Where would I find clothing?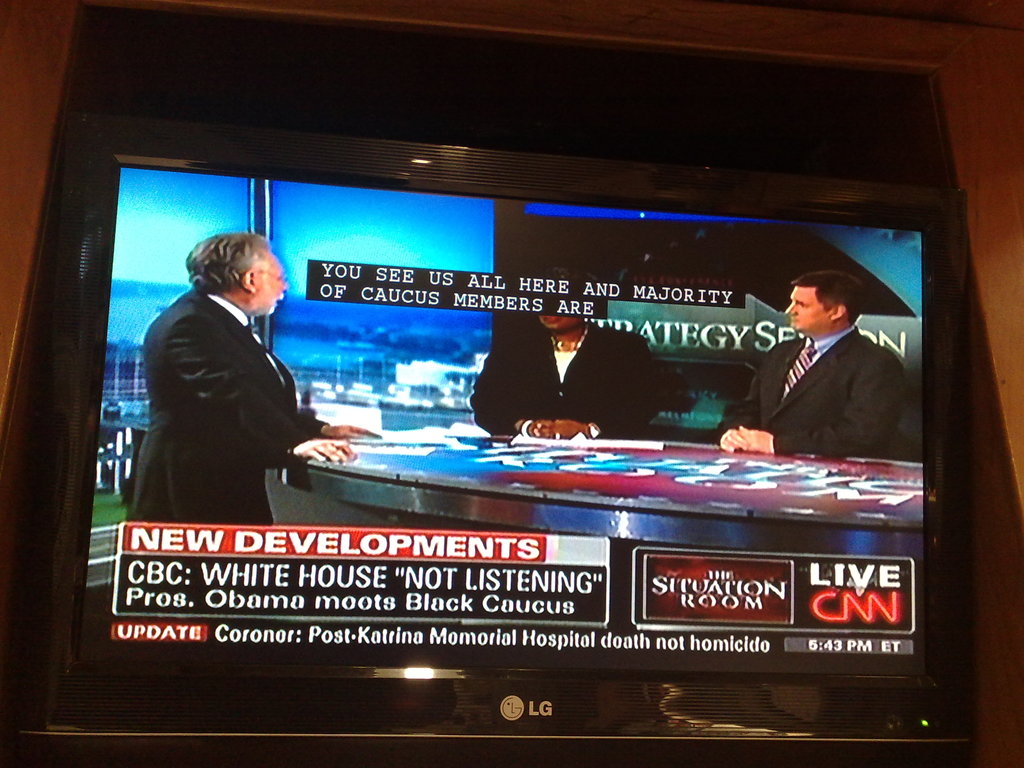
At x1=455 y1=323 x2=663 y2=483.
